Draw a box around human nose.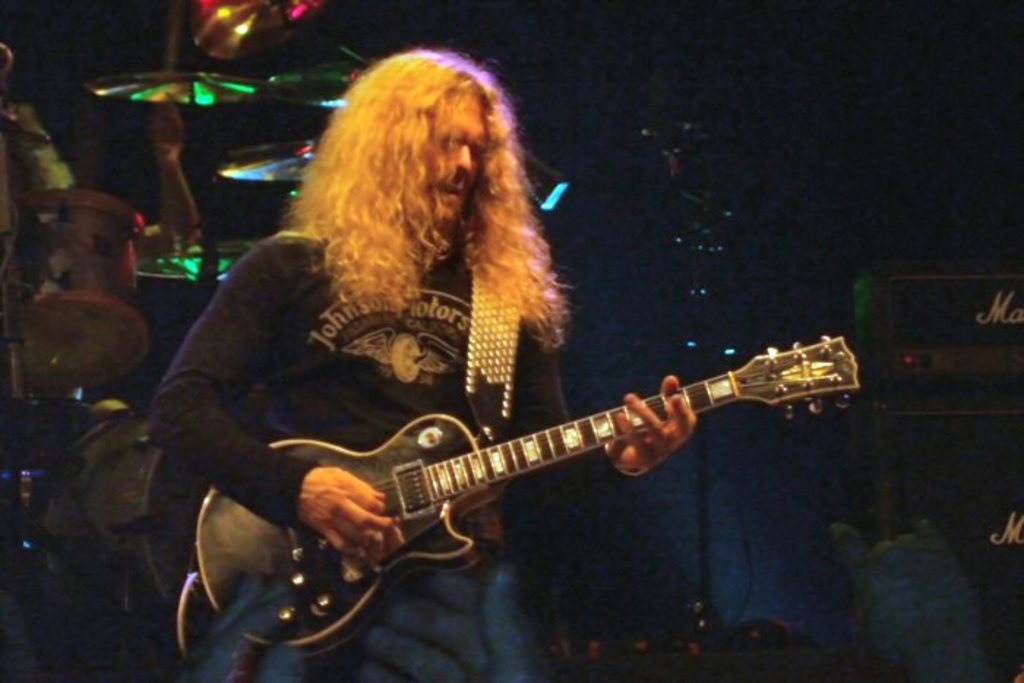
bbox(449, 142, 477, 177).
